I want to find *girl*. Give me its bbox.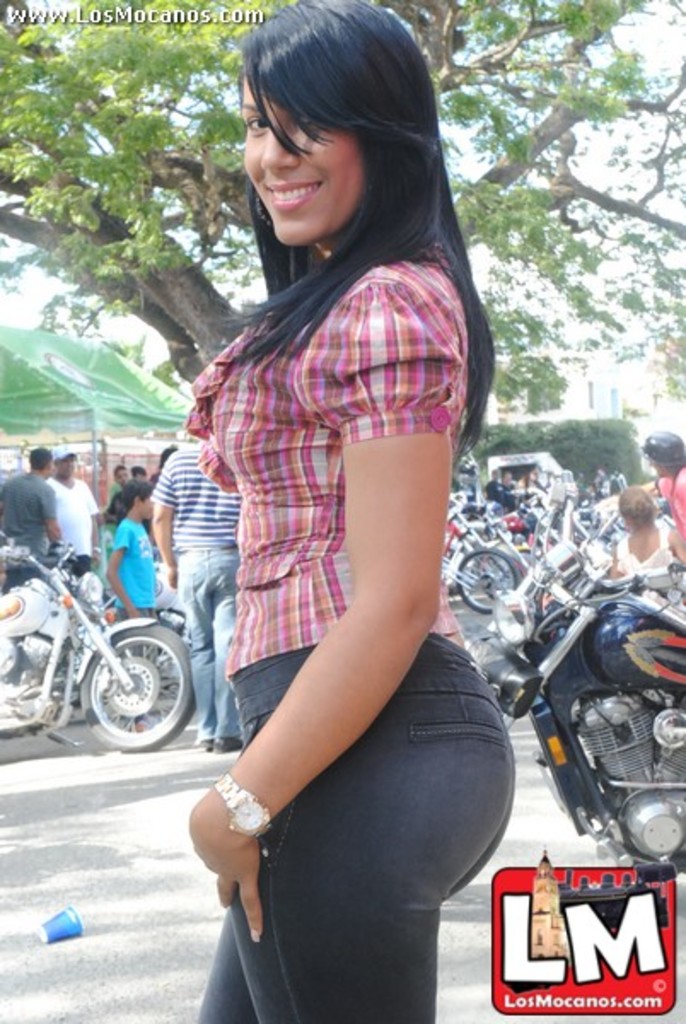
box=[609, 485, 684, 584].
